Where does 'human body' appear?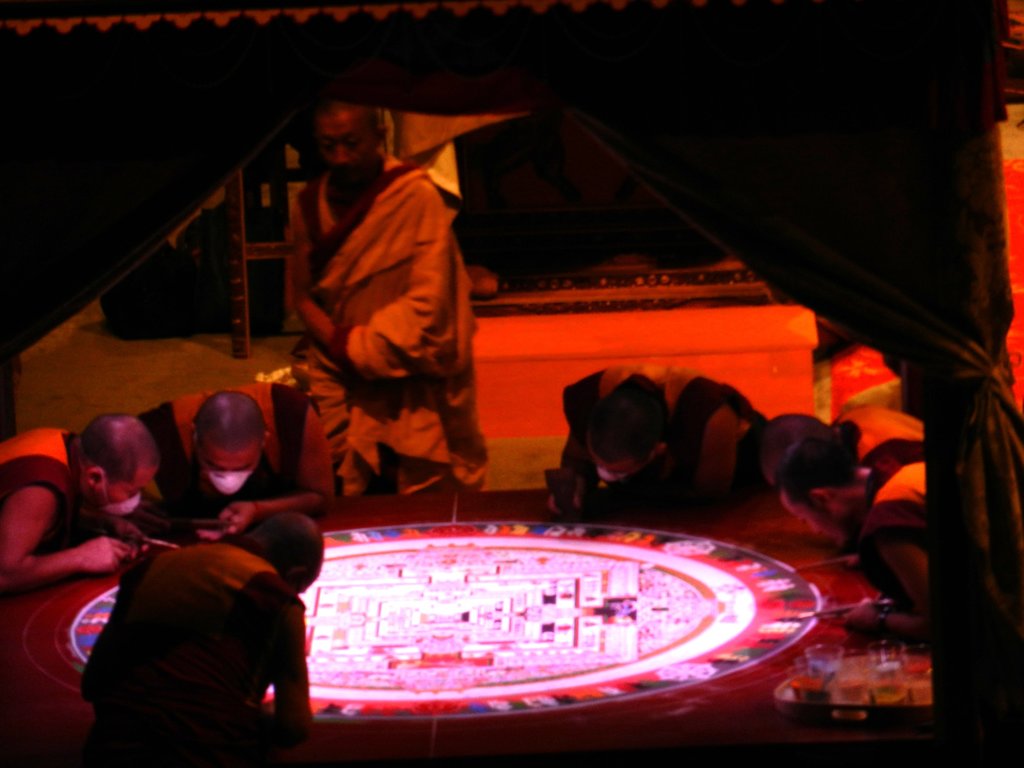
Appears at 0:424:144:591.
